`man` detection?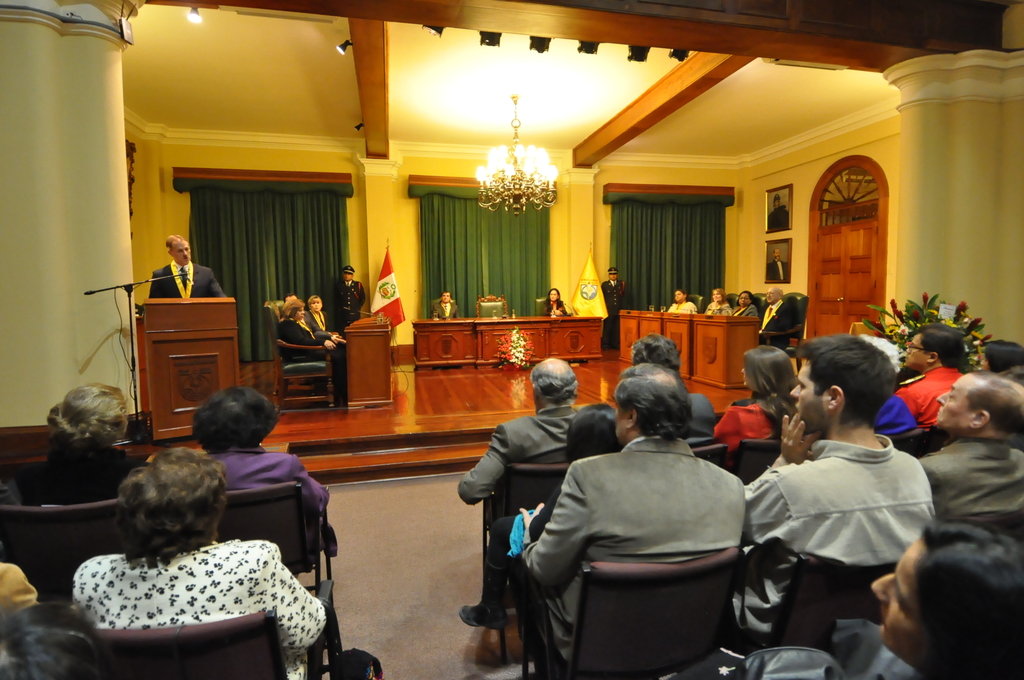
[left=767, top=190, right=790, bottom=229]
